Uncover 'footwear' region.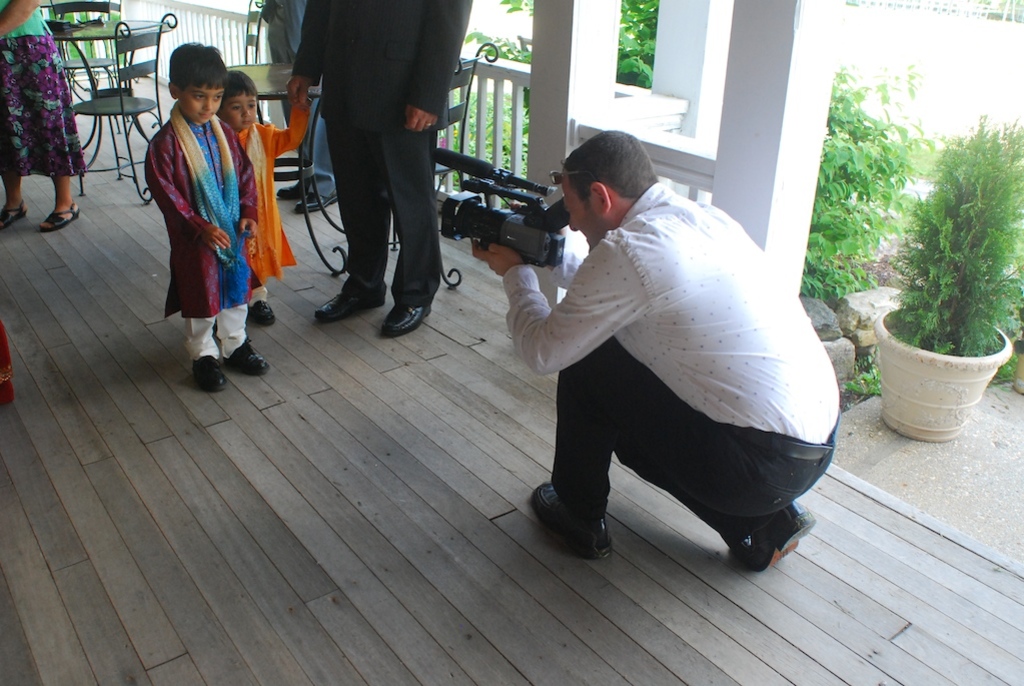
Uncovered: box=[38, 196, 80, 230].
